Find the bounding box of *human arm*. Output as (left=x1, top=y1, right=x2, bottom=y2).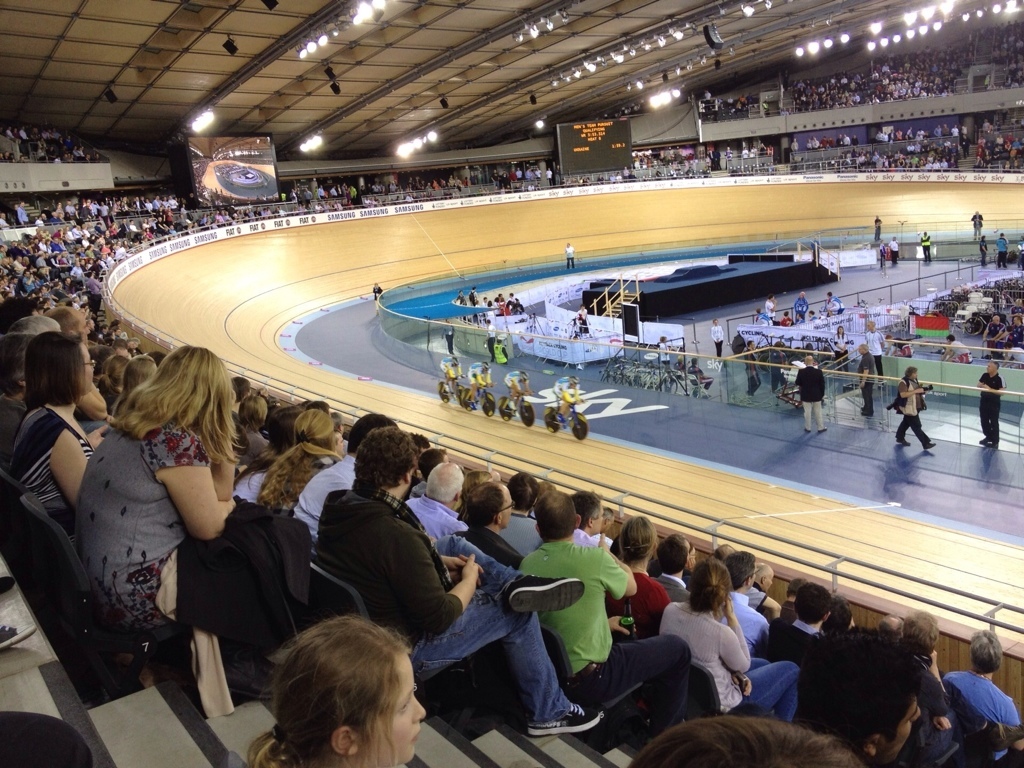
(left=404, top=528, right=482, bottom=635).
